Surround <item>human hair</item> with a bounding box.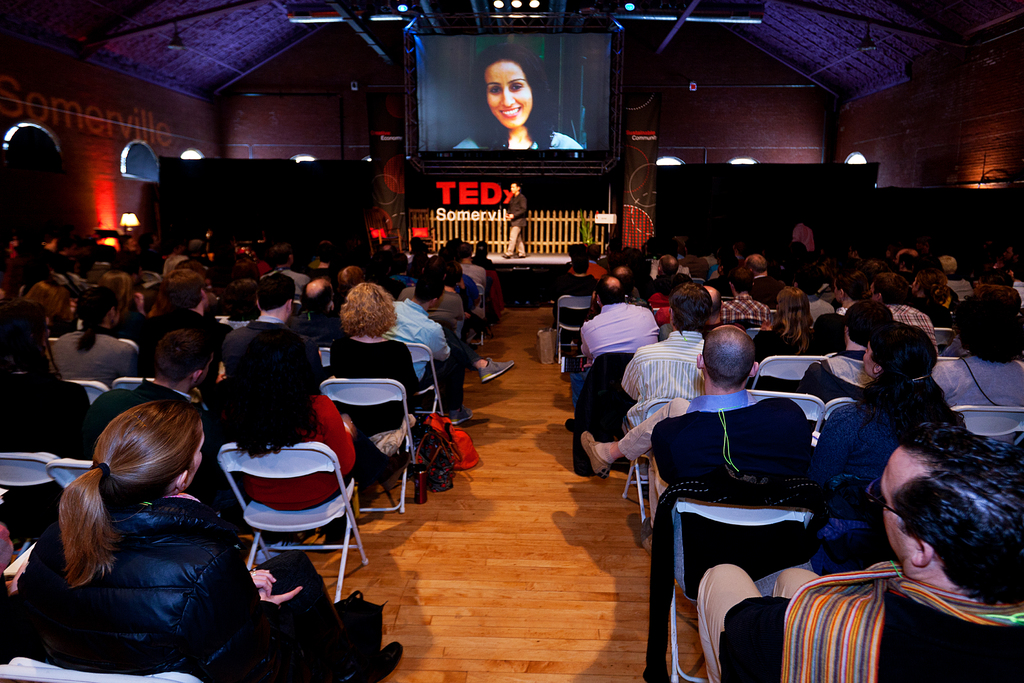
{"x1": 152, "y1": 325, "x2": 215, "y2": 388}.
